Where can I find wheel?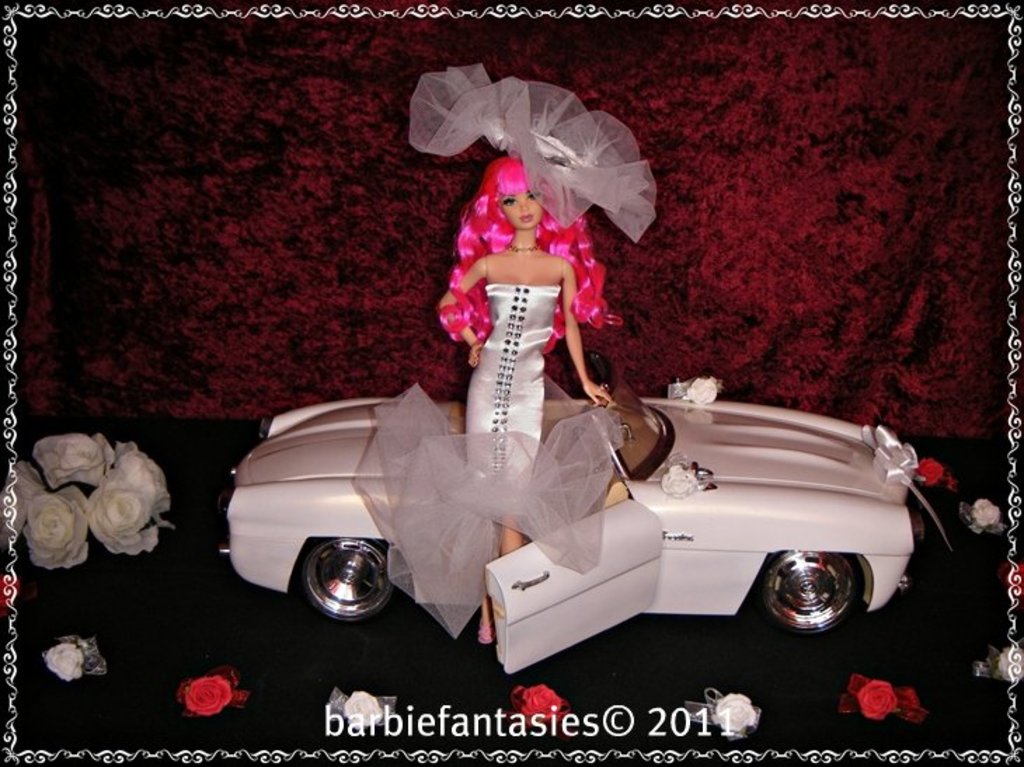
You can find it at bbox=[297, 537, 400, 621].
